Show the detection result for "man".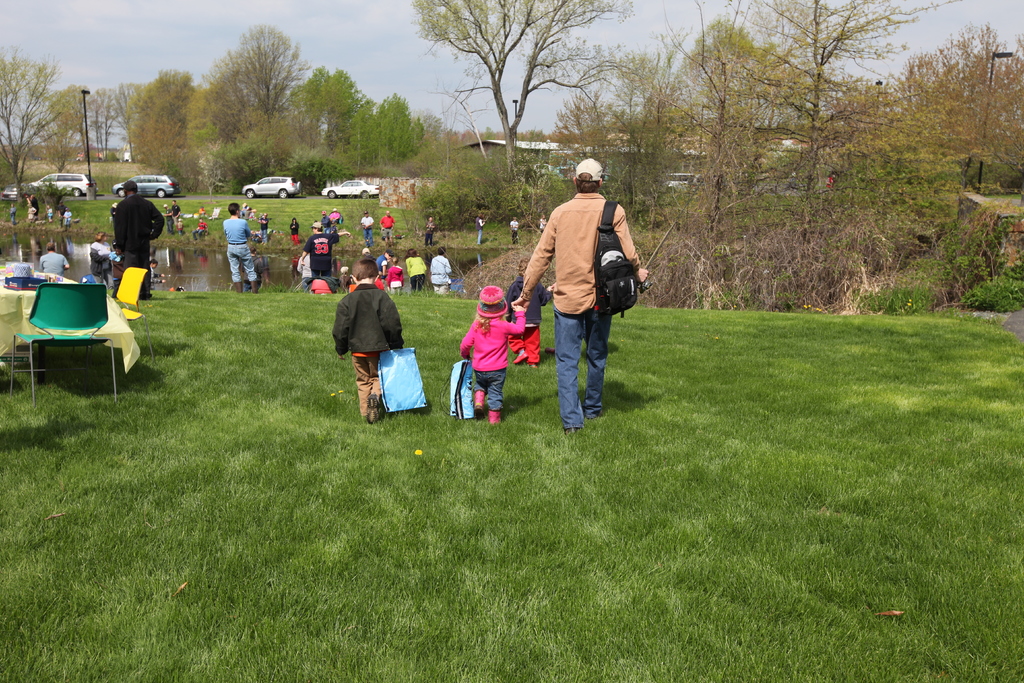
<bbox>58, 199, 65, 219</bbox>.
